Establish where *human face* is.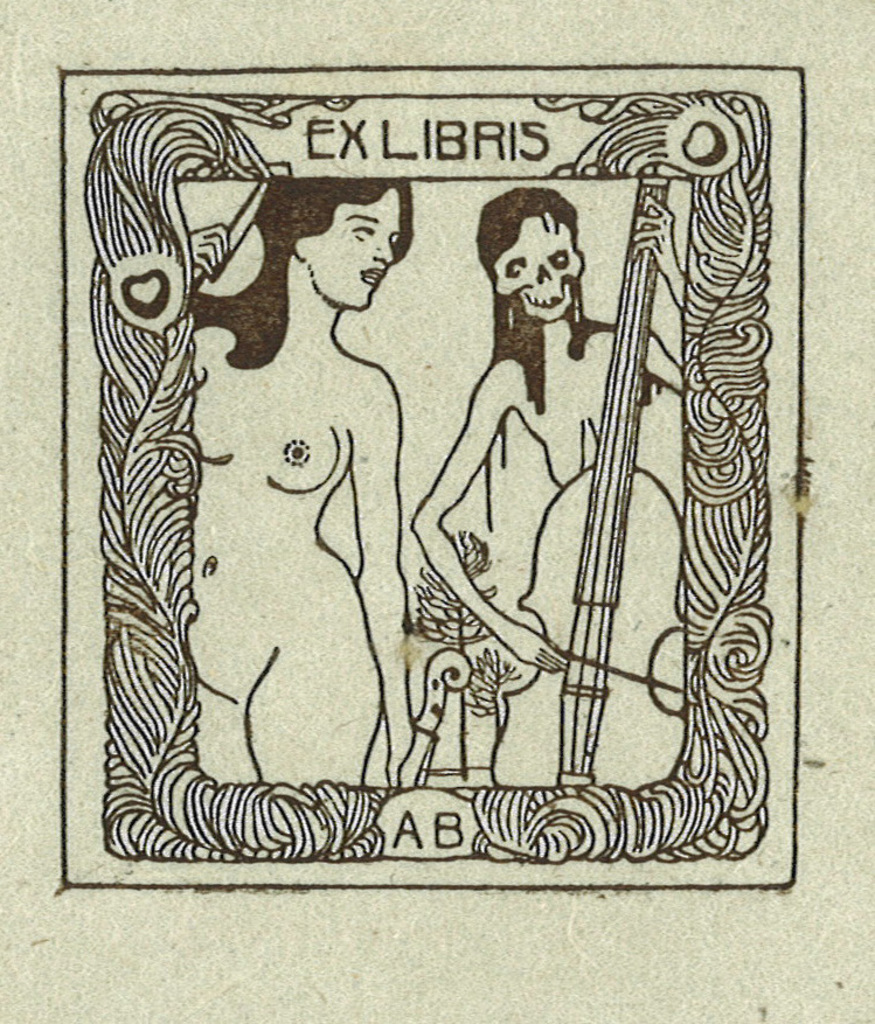
Established at (297, 183, 401, 312).
